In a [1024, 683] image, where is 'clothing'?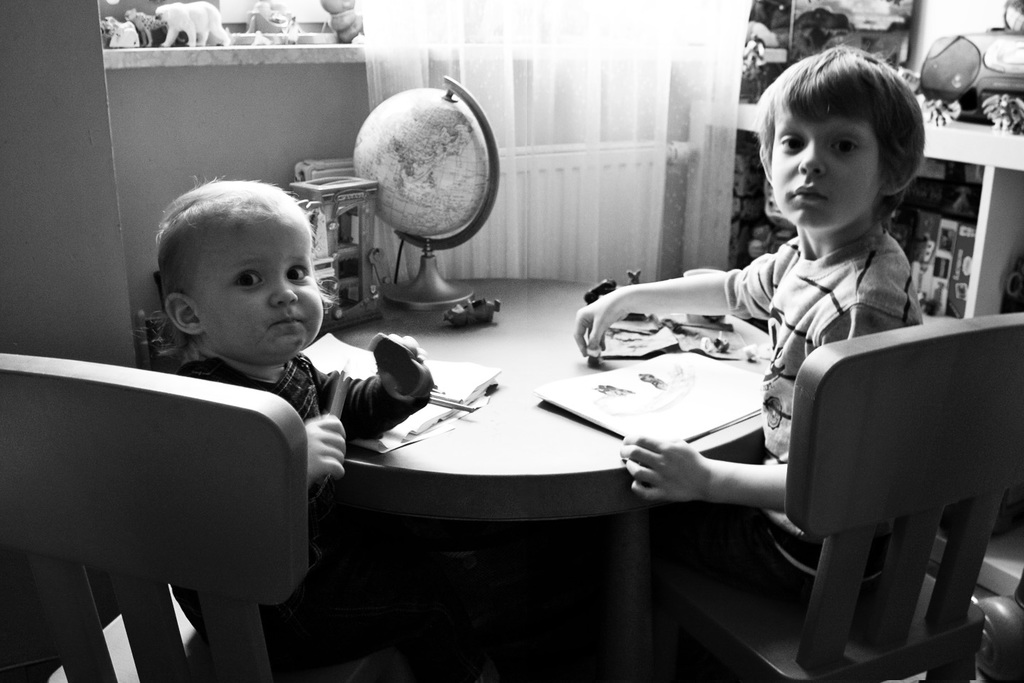
rect(727, 247, 923, 592).
